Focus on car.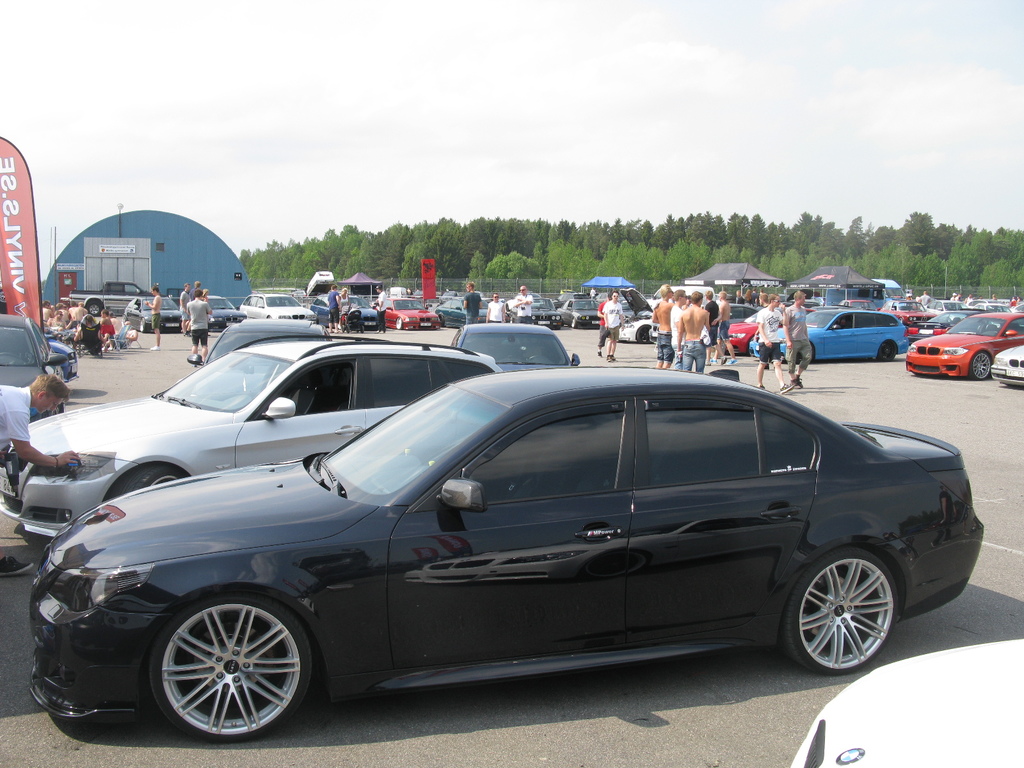
Focused at x1=984 y1=339 x2=1023 y2=388.
